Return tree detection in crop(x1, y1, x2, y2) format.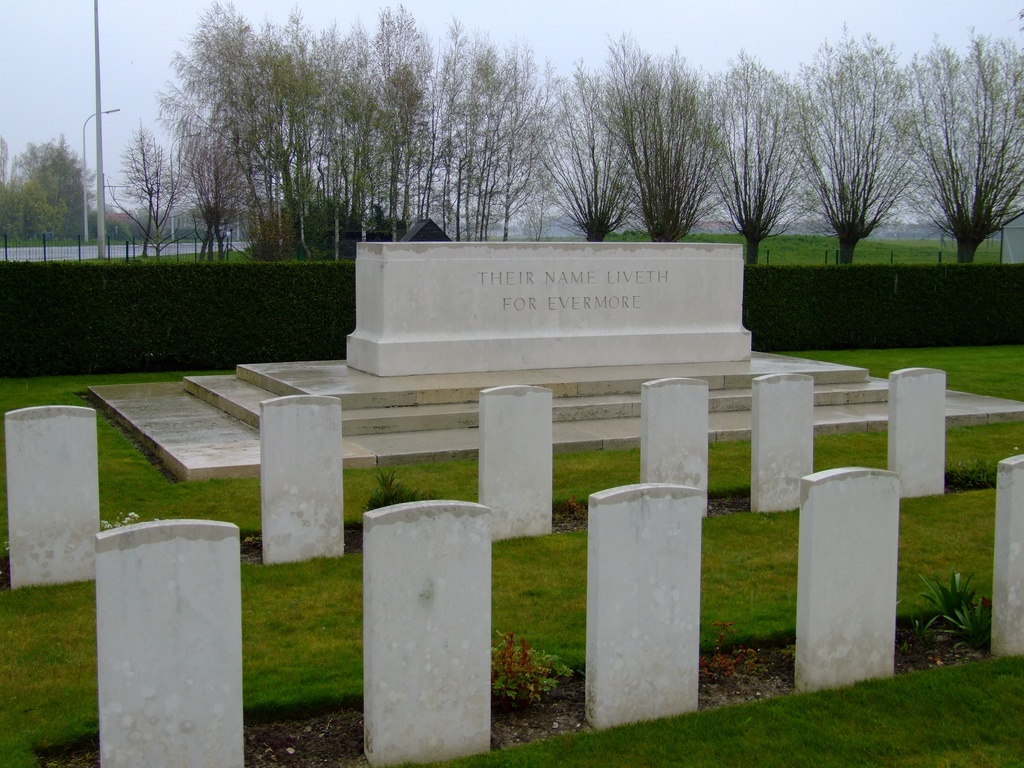
crop(900, 43, 1011, 269).
